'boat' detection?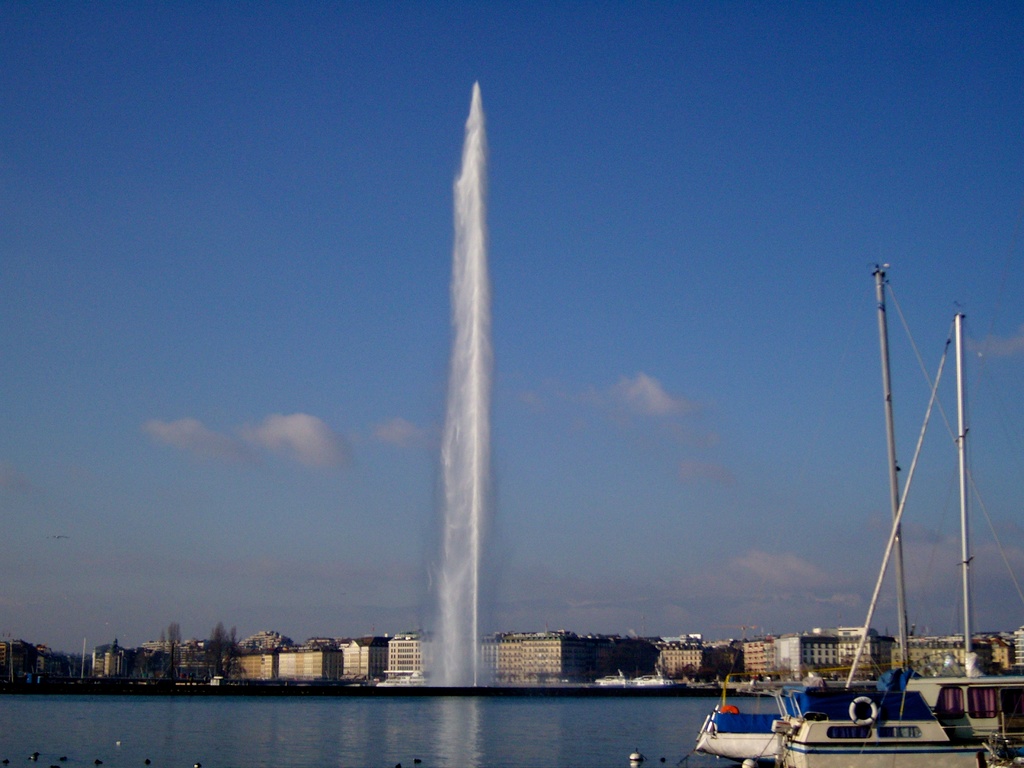
693/266/1023/767
